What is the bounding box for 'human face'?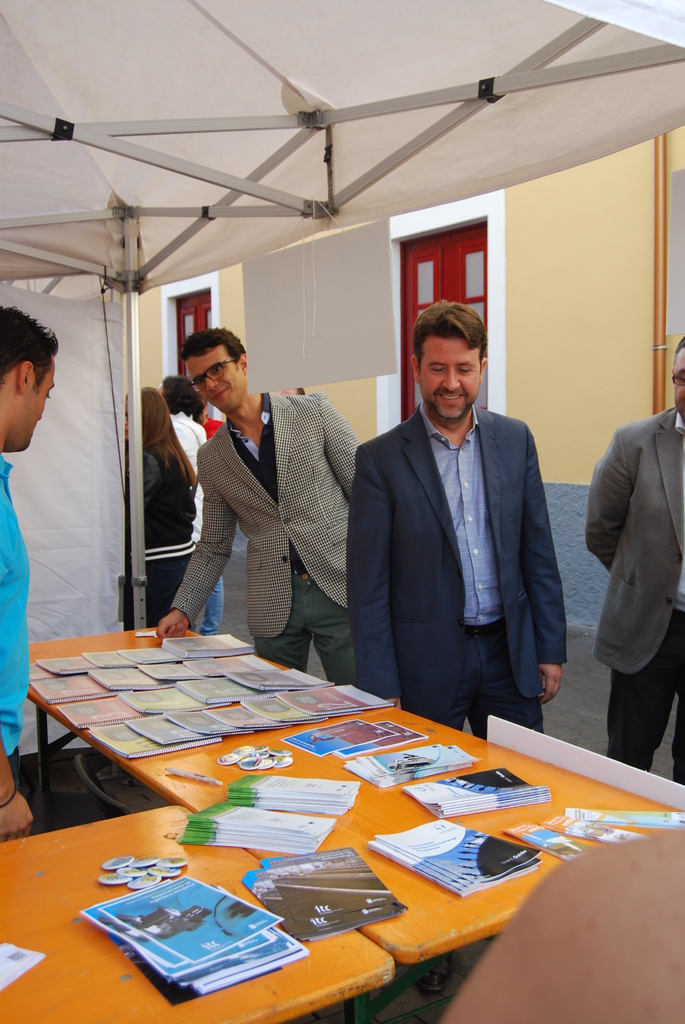
[x1=24, y1=357, x2=59, y2=445].
